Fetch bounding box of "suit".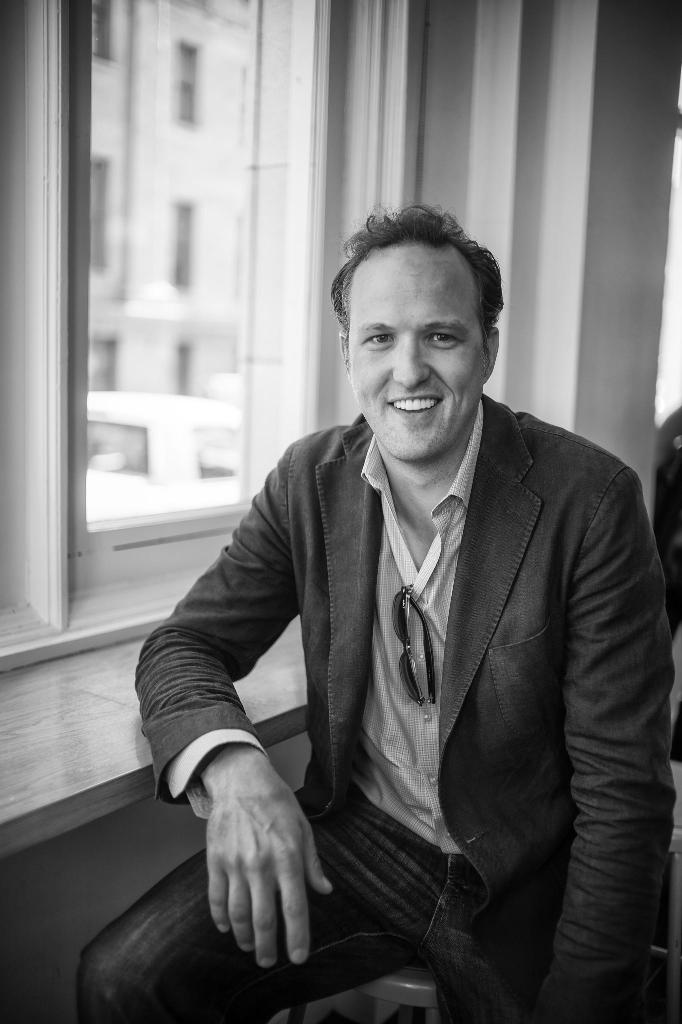
Bbox: Rect(129, 221, 649, 1021).
